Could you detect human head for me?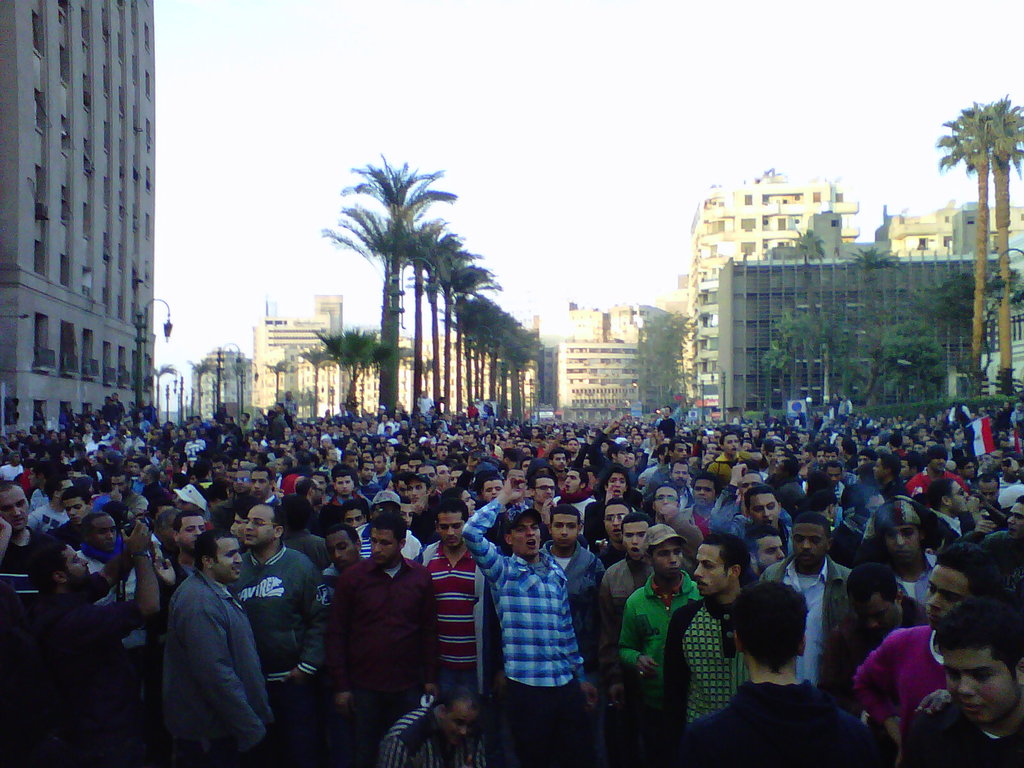
Detection result: (736, 522, 787, 567).
